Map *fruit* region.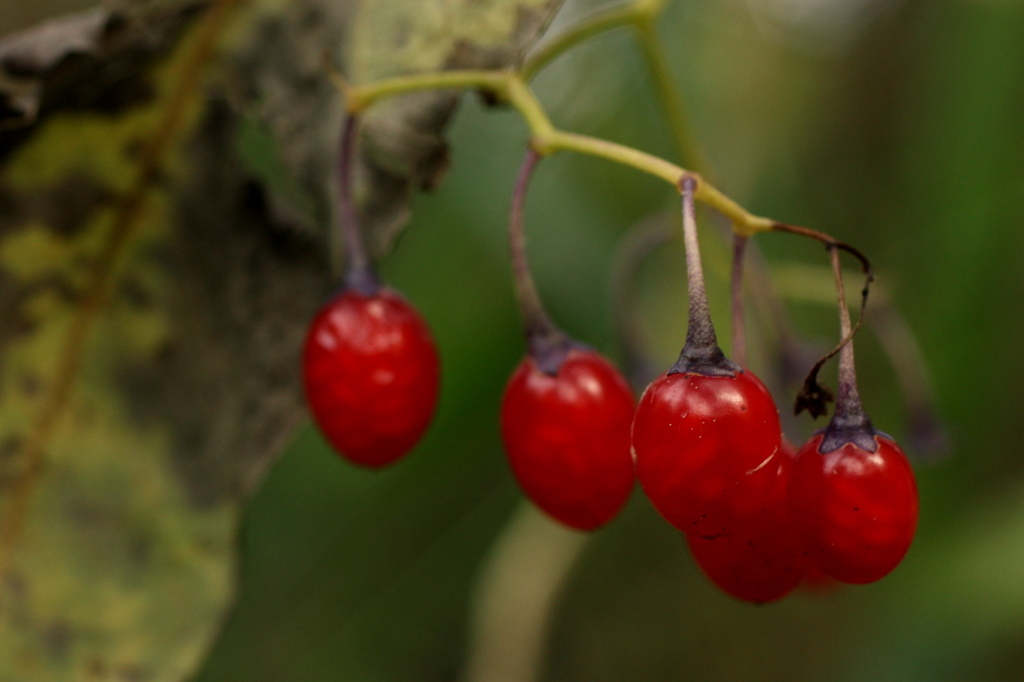
Mapped to 298:284:452:472.
